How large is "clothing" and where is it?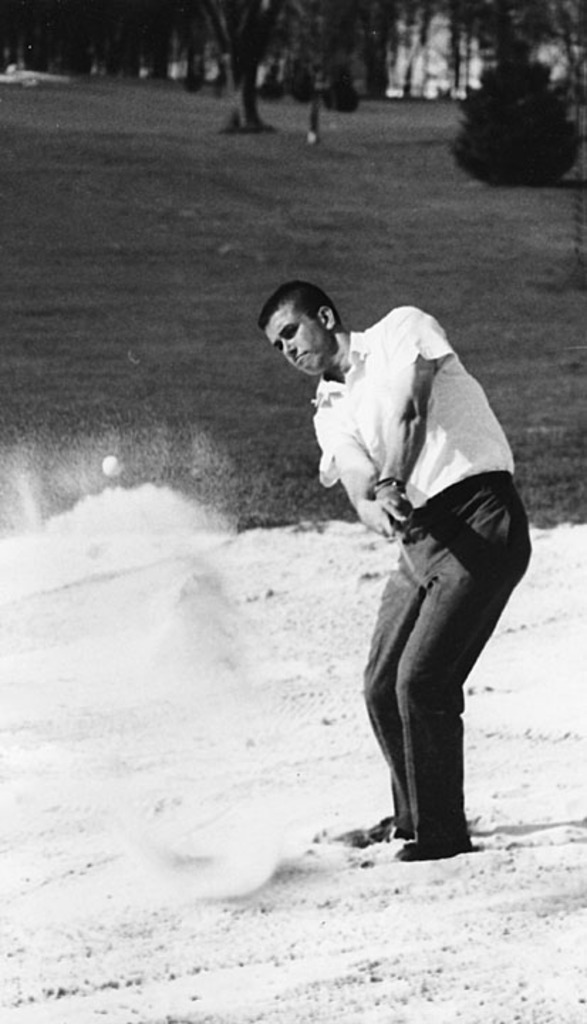
Bounding box: locate(301, 303, 537, 828).
